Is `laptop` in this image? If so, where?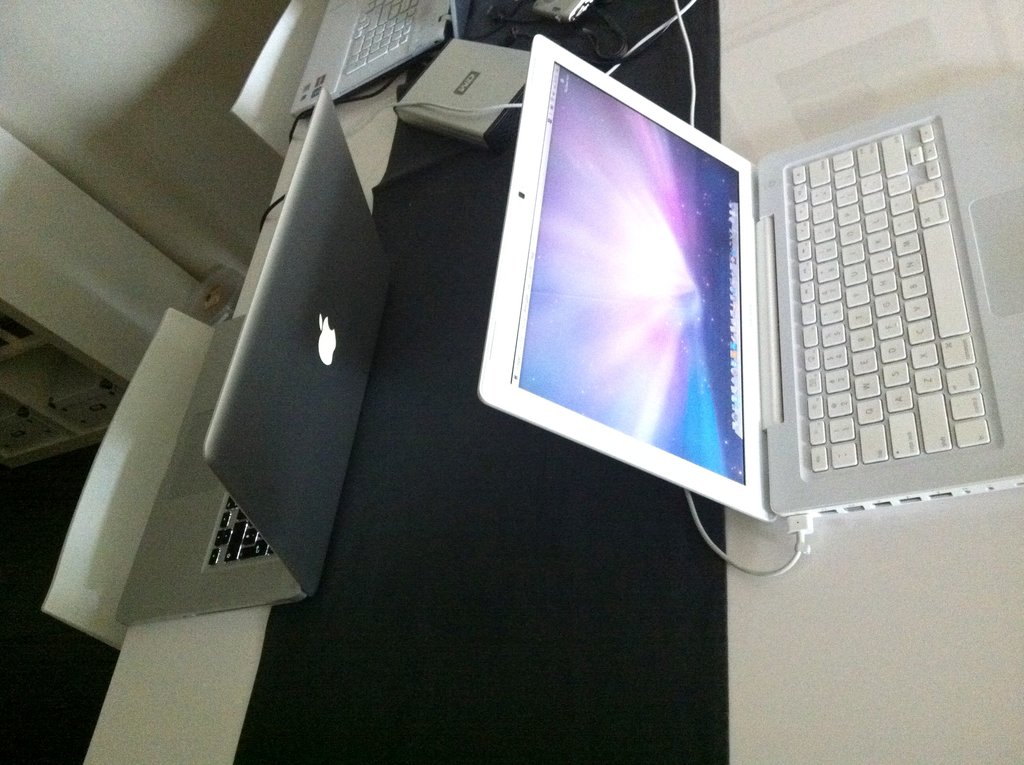
Yes, at 289, 0, 472, 114.
